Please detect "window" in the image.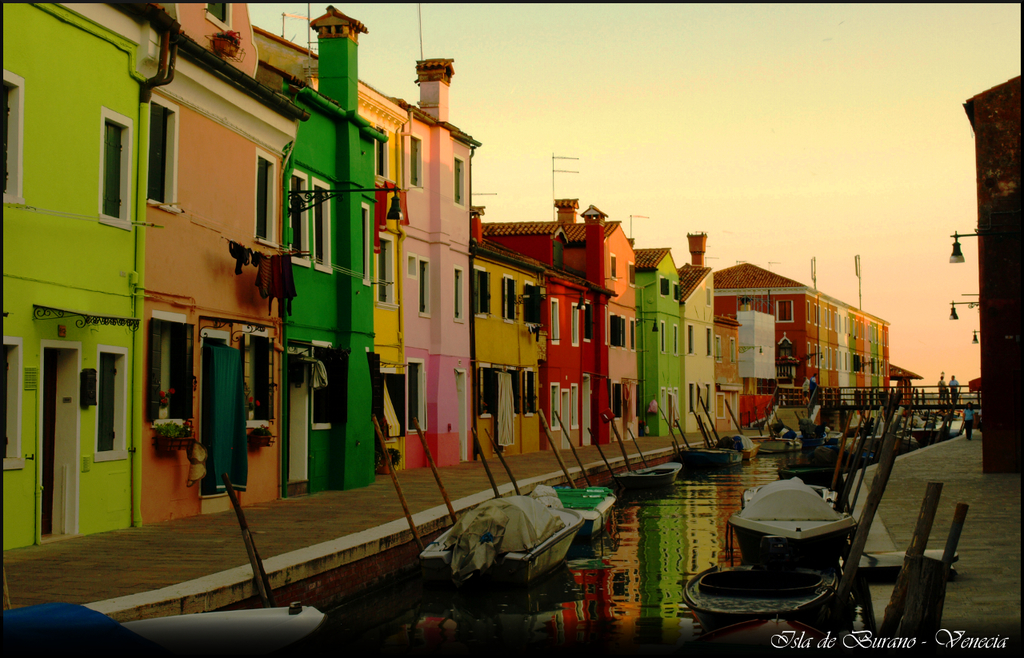
[283,170,306,269].
